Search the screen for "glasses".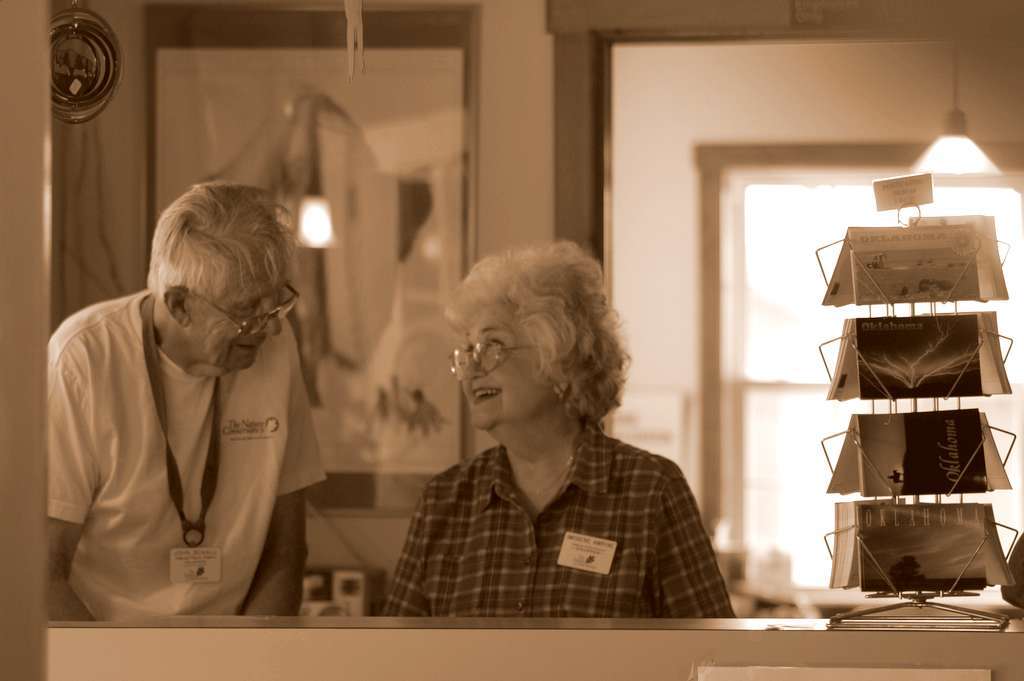
Found at [x1=430, y1=339, x2=554, y2=387].
